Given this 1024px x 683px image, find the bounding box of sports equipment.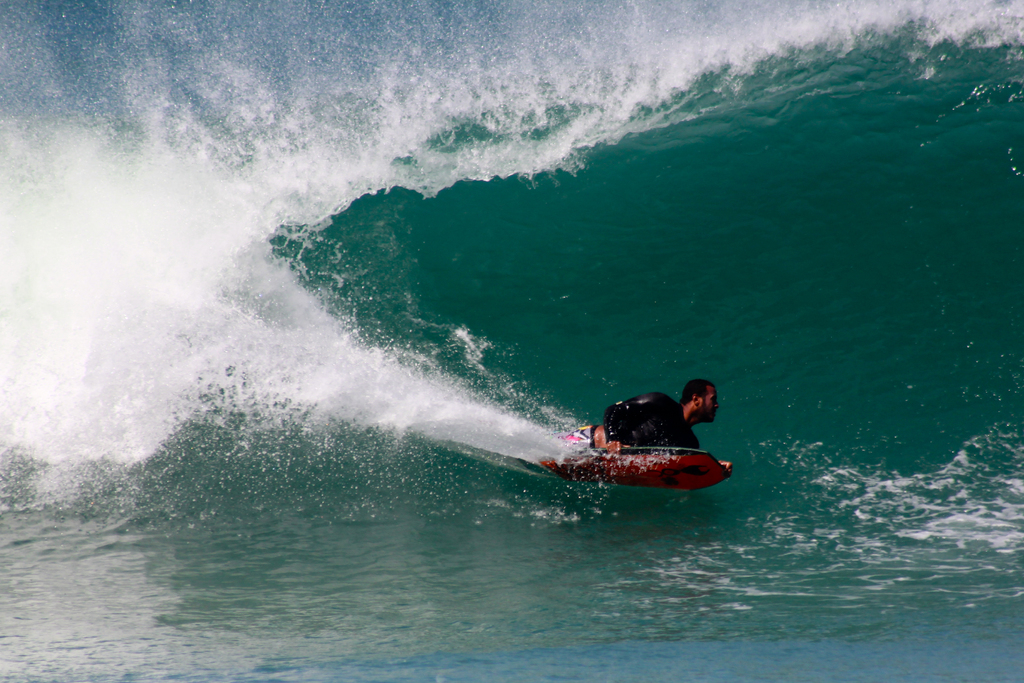
bbox=(560, 447, 728, 493).
